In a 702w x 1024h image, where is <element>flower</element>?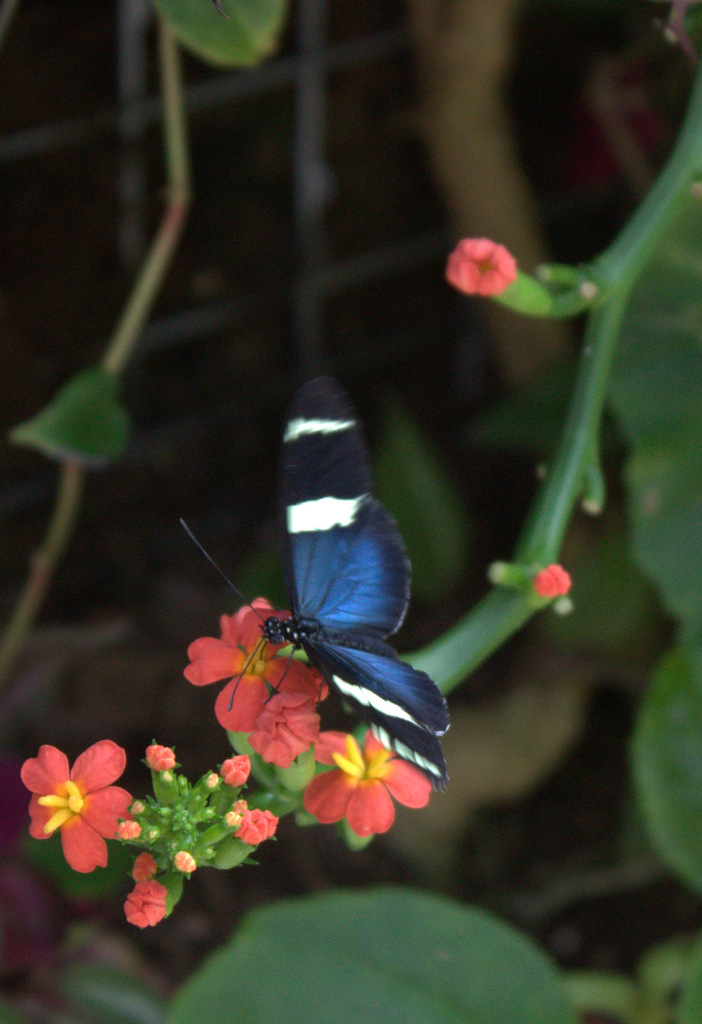
(312,728,432,847).
